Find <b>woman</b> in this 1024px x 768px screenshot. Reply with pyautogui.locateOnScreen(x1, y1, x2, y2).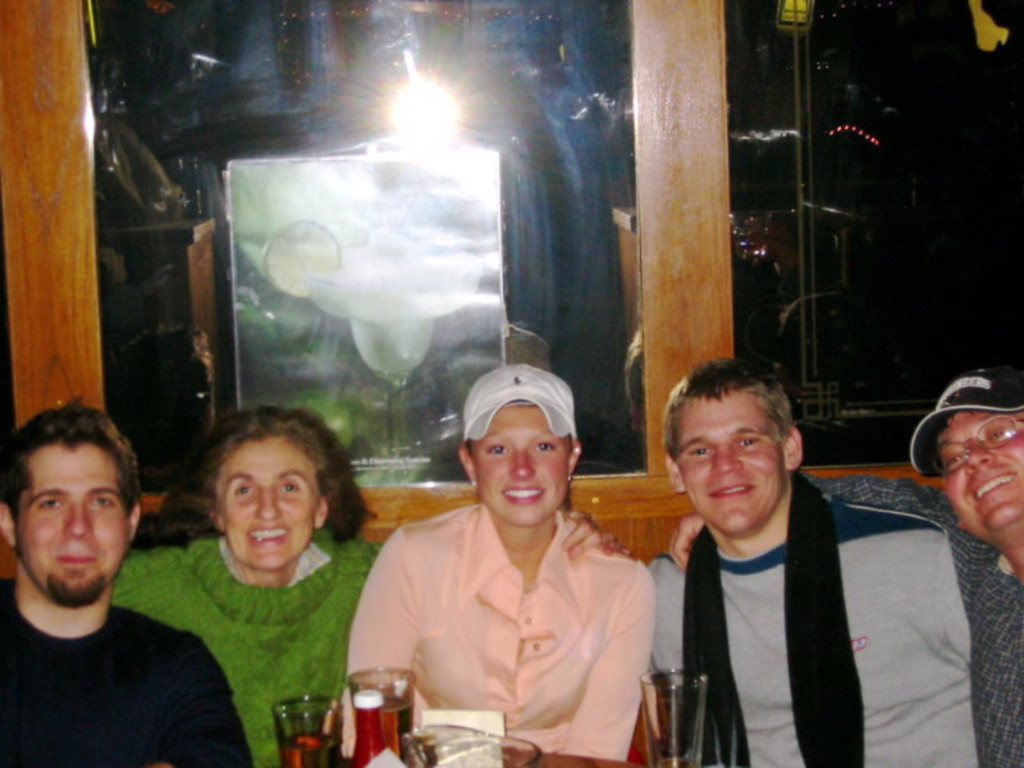
pyautogui.locateOnScreen(348, 399, 668, 753).
